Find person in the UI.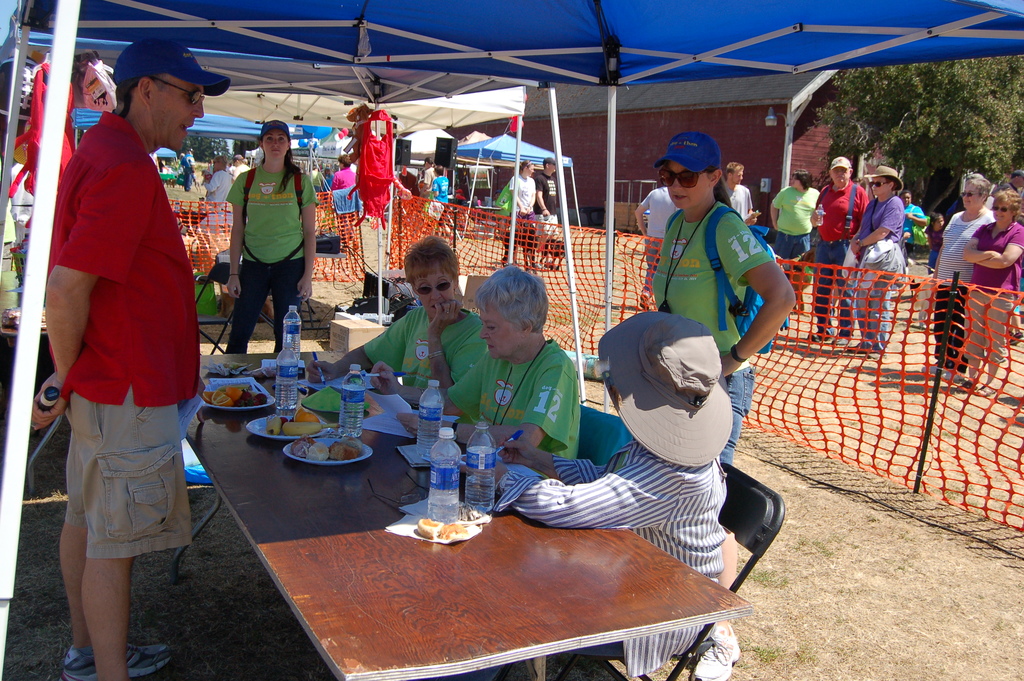
UI element at locate(371, 265, 583, 460).
